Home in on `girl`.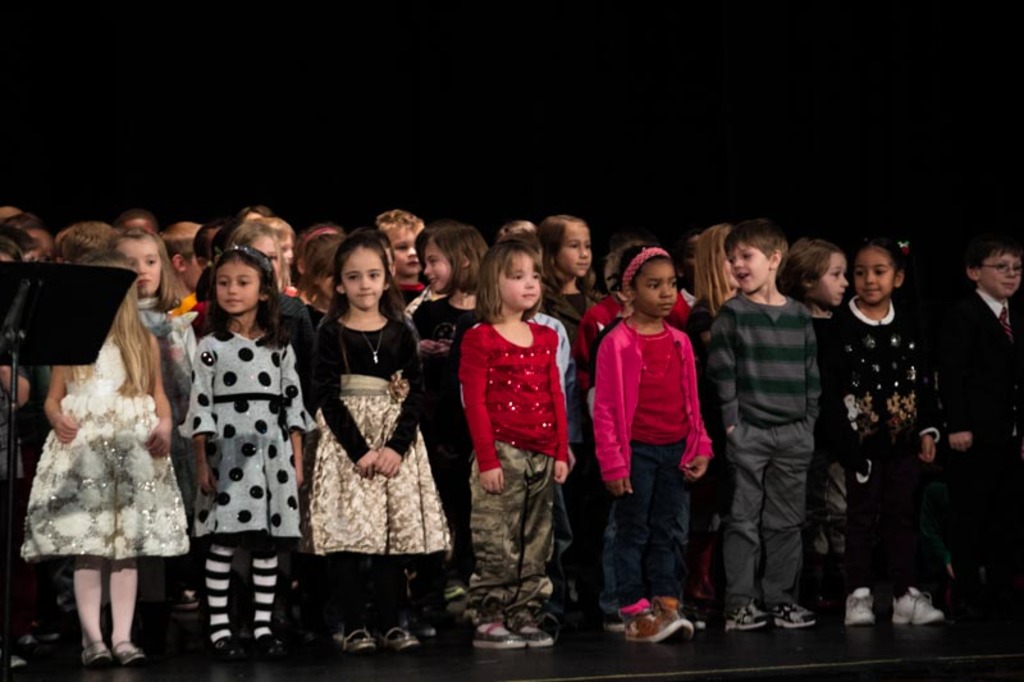
Homed in at <box>812,239,934,628</box>.
